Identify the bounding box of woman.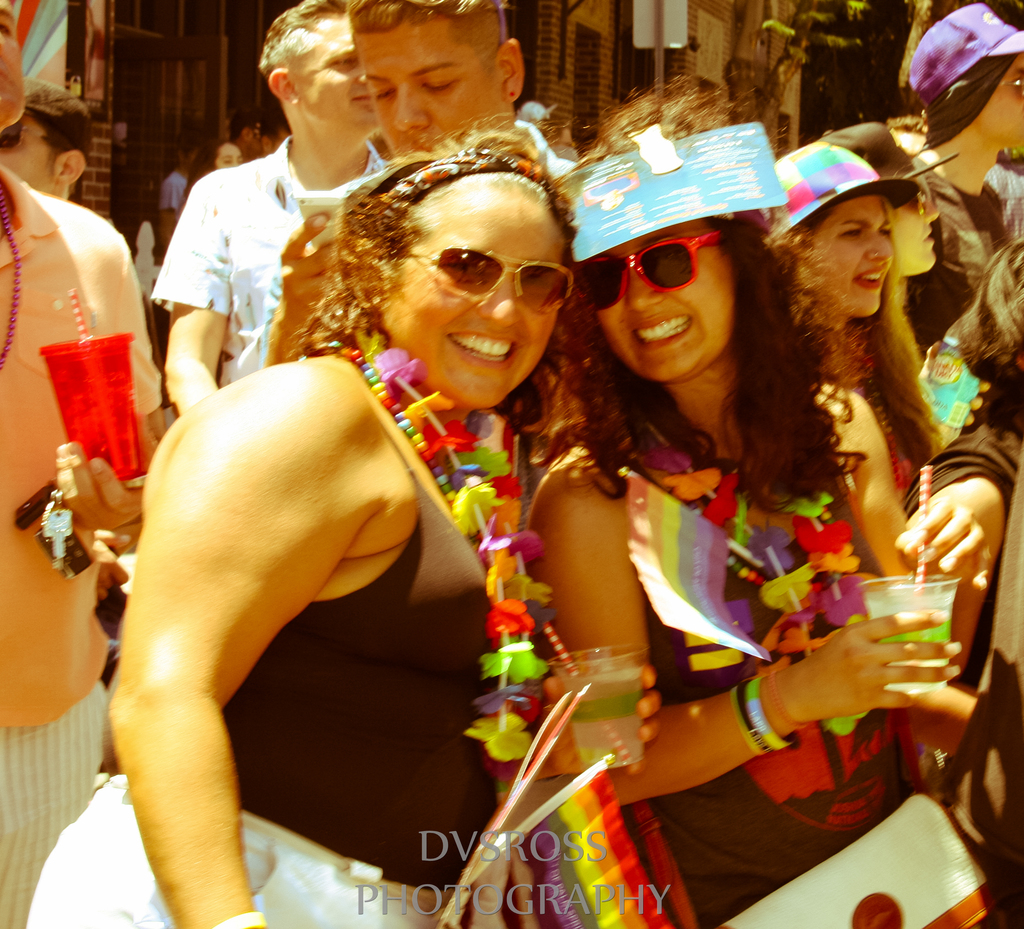
[x1=118, y1=99, x2=646, y2=891].
